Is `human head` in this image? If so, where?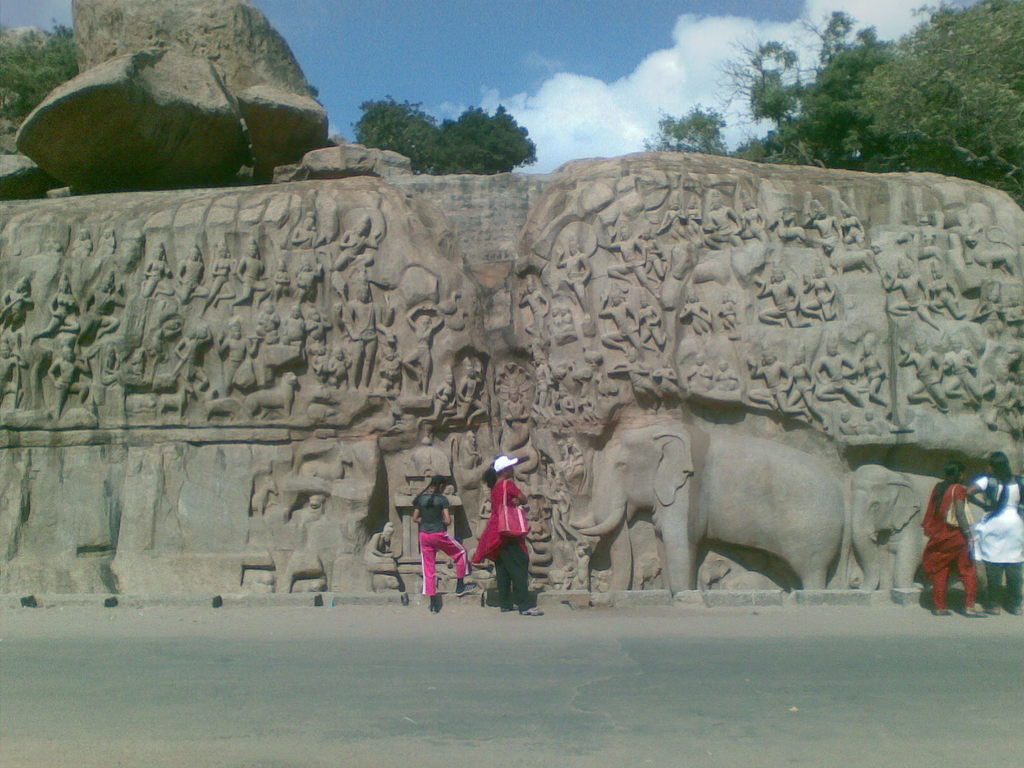
Yes, at select_region(156, 246, 164, 261).
